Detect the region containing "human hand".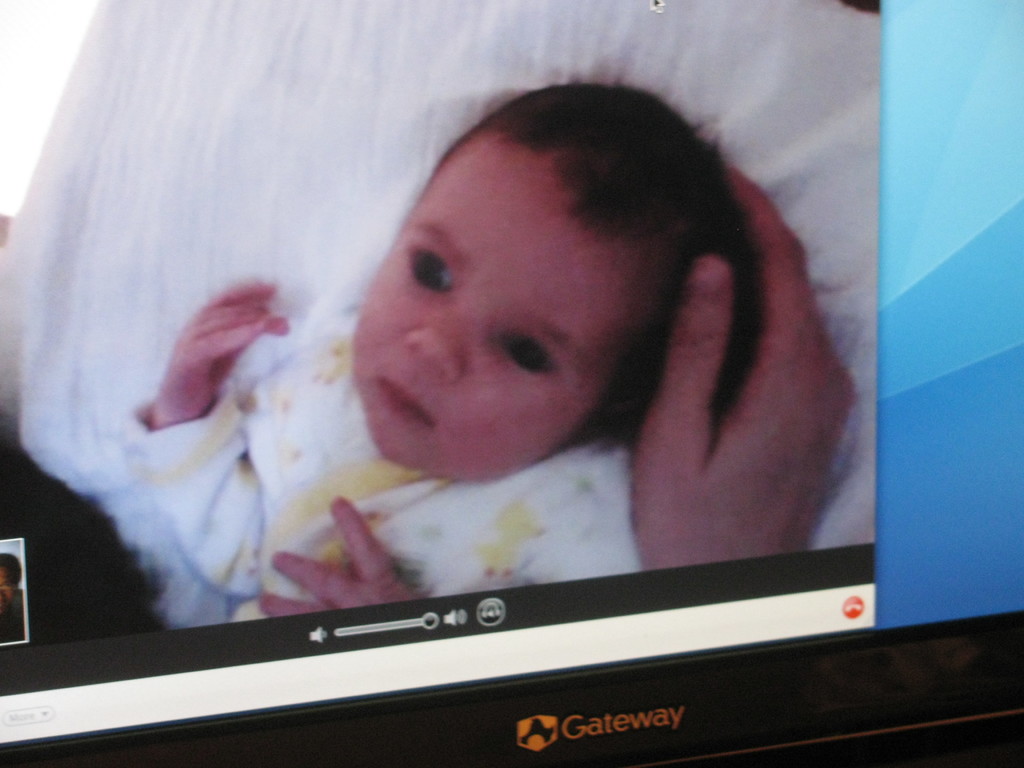
{"x1": 127, "y1": 253, "x2": 294, "y2": 470}.
